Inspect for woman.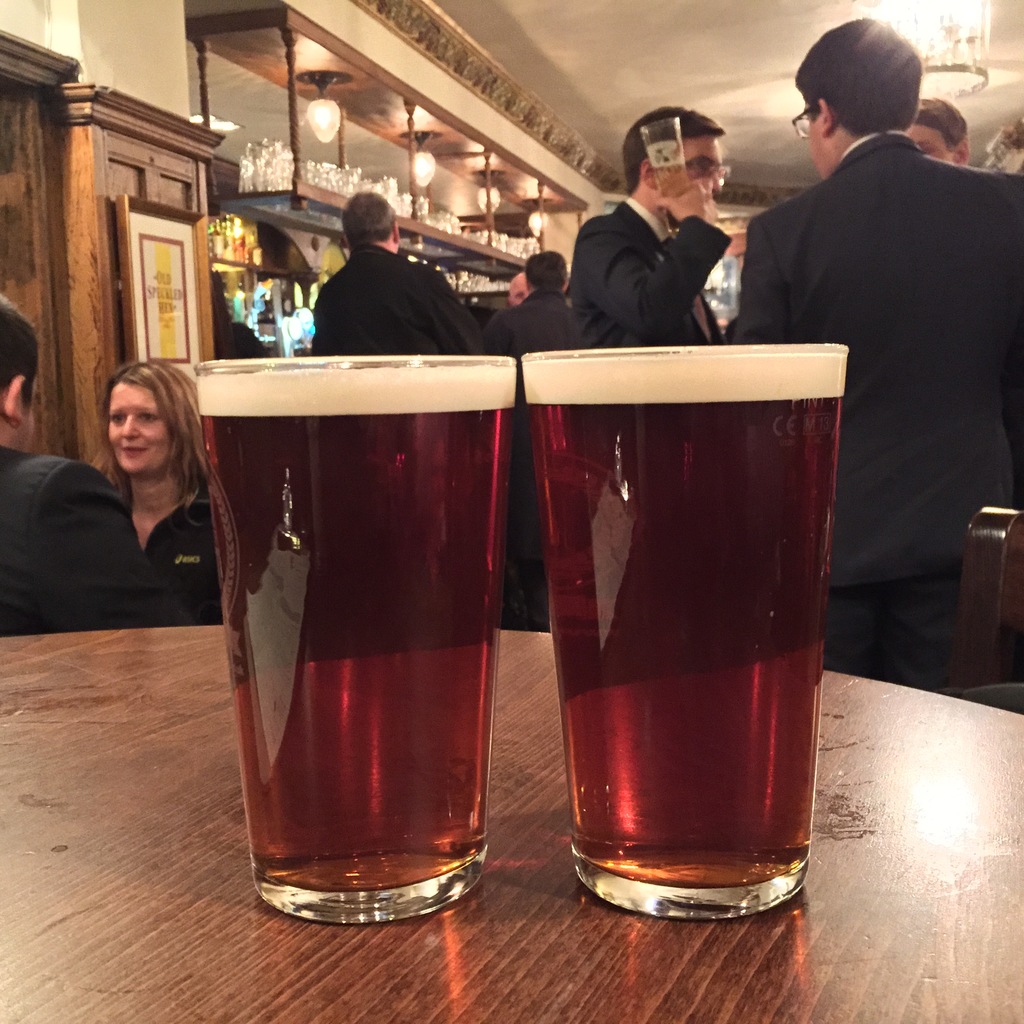
Inspection: 60, 351, 231, 611.
